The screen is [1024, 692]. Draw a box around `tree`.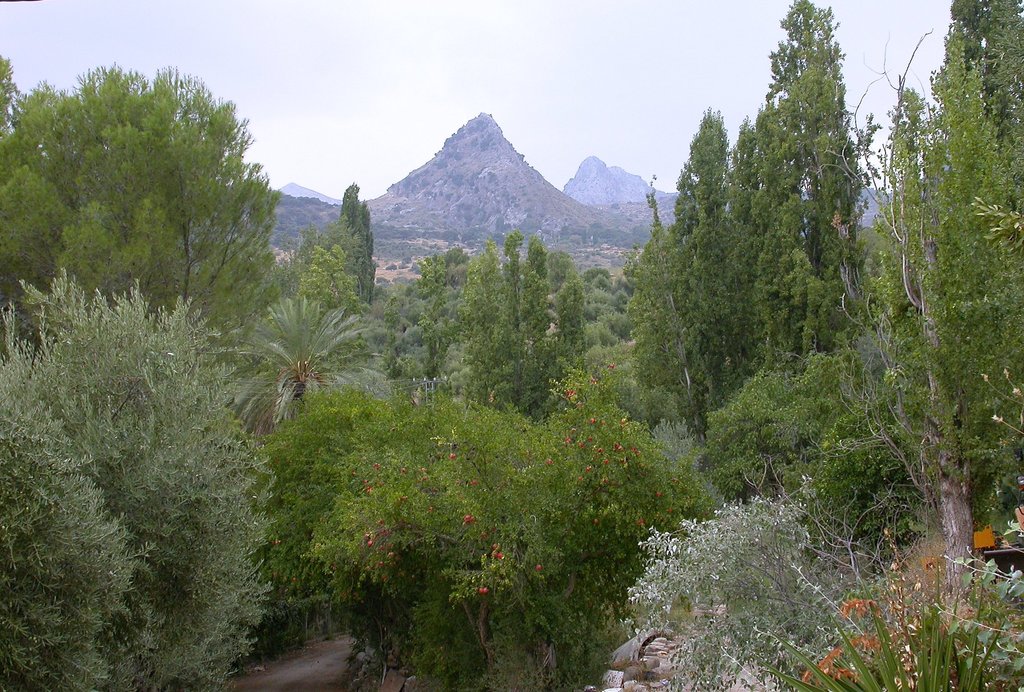
<box>0,50,282,397</box>.
